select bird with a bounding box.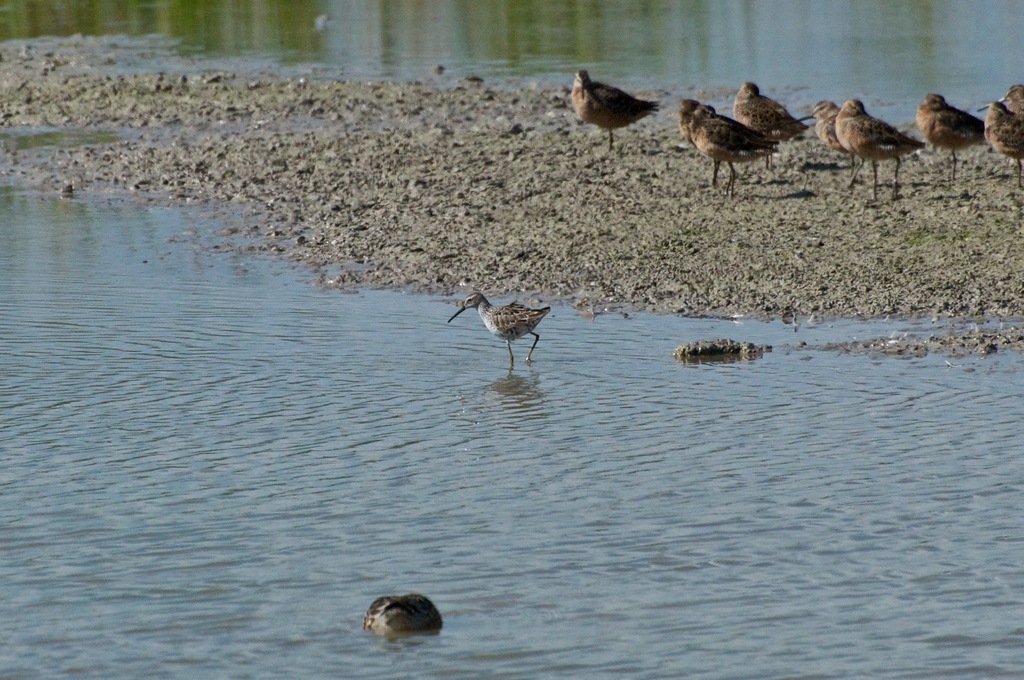
<box>1001,83,1023,118</box>.
